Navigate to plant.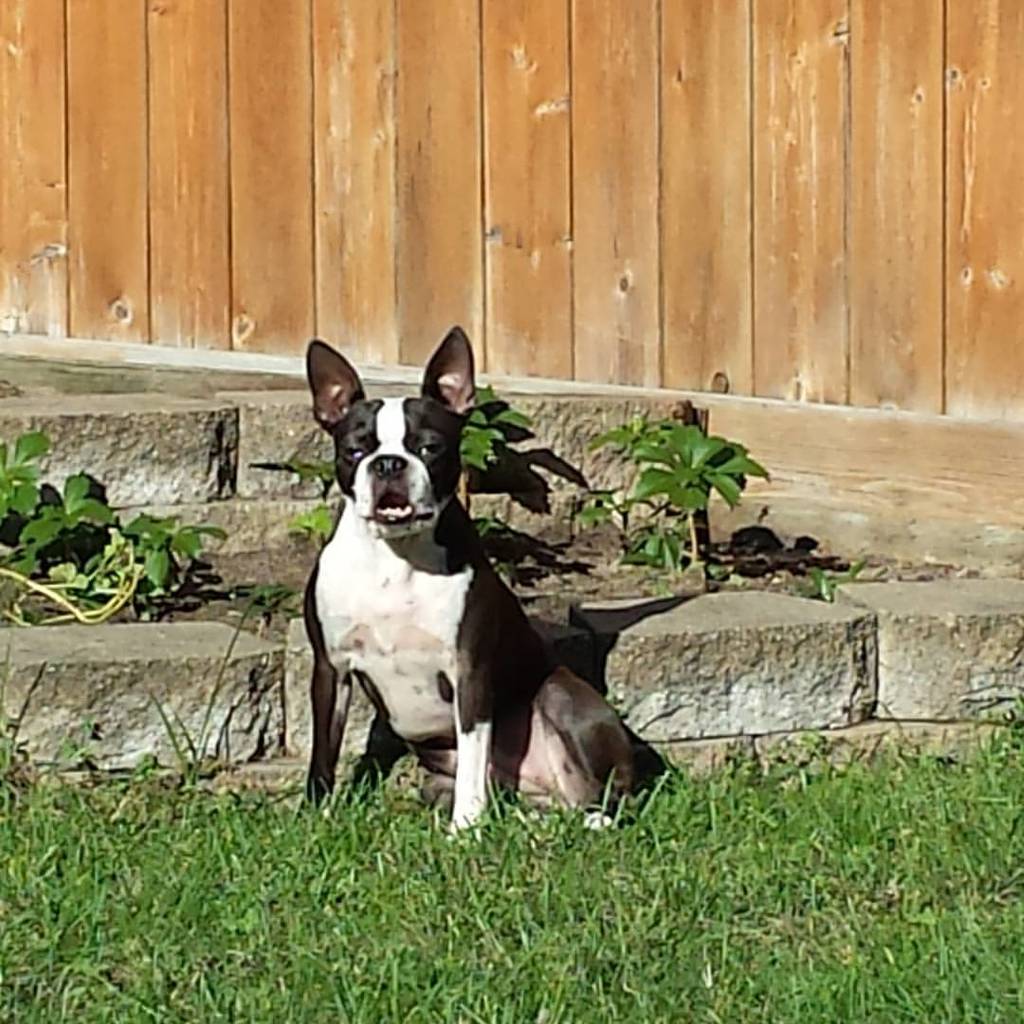
Navigation target: box=[576, 404, 775, 569].
